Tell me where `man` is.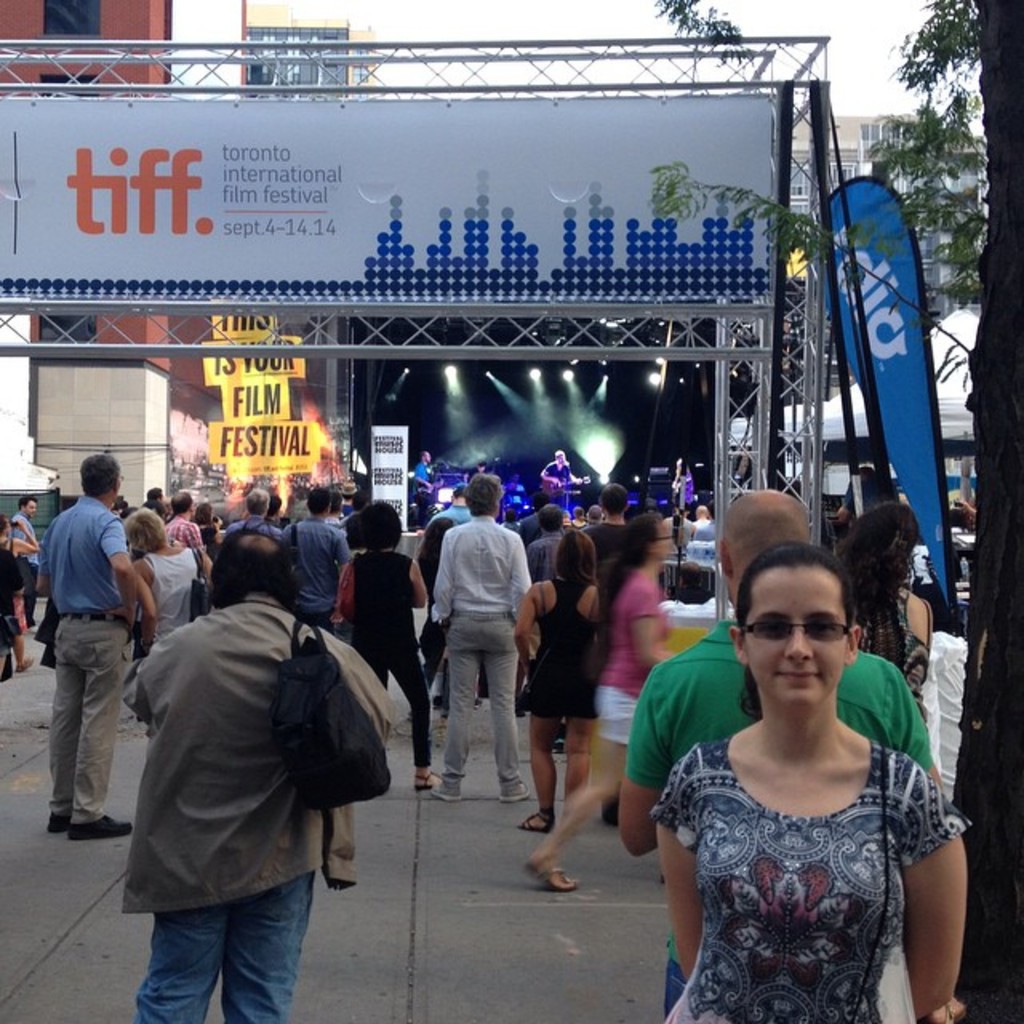
`man` is at <box>282,488,352,638</box>.
